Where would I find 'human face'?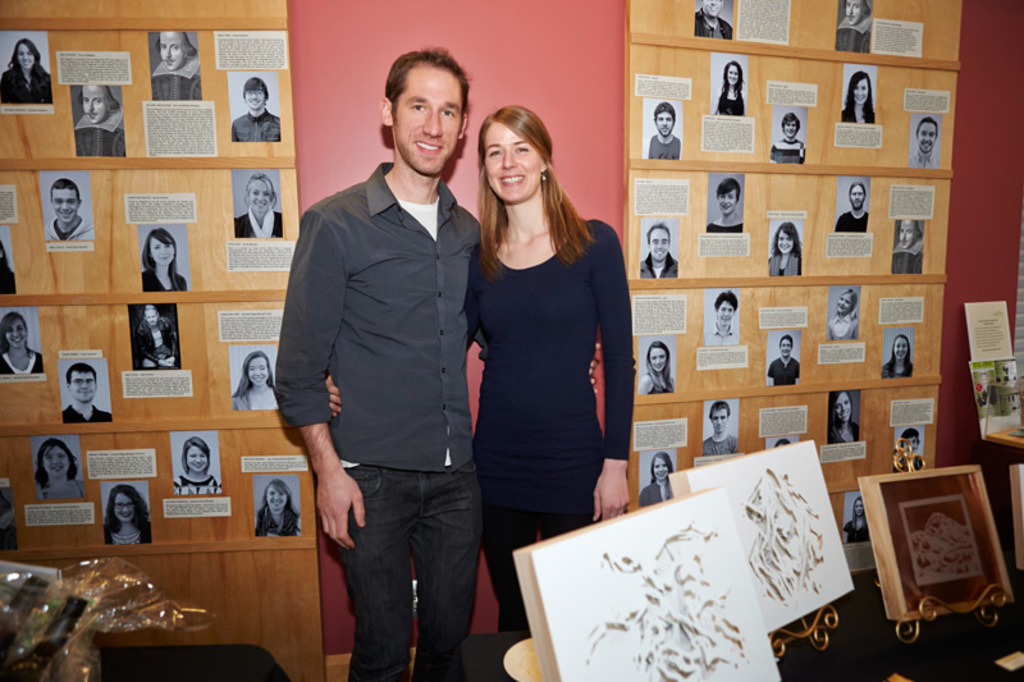
At l=908, t=439, r=918, b=453.
